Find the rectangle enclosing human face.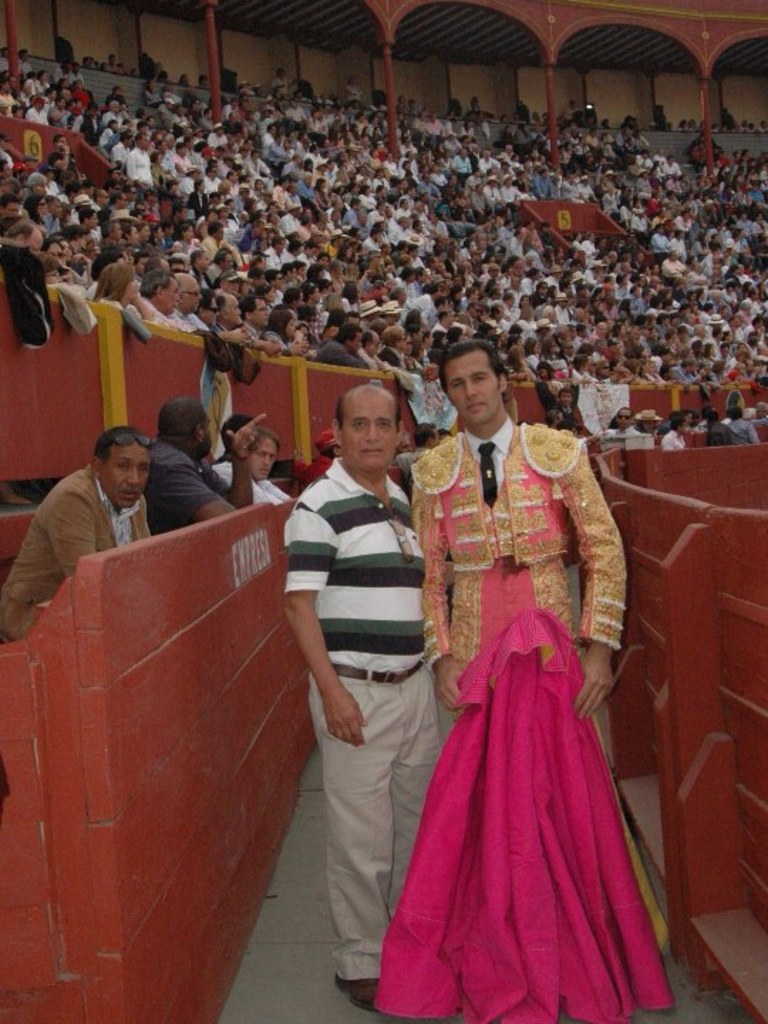
region(569, 98, 580, 110).
